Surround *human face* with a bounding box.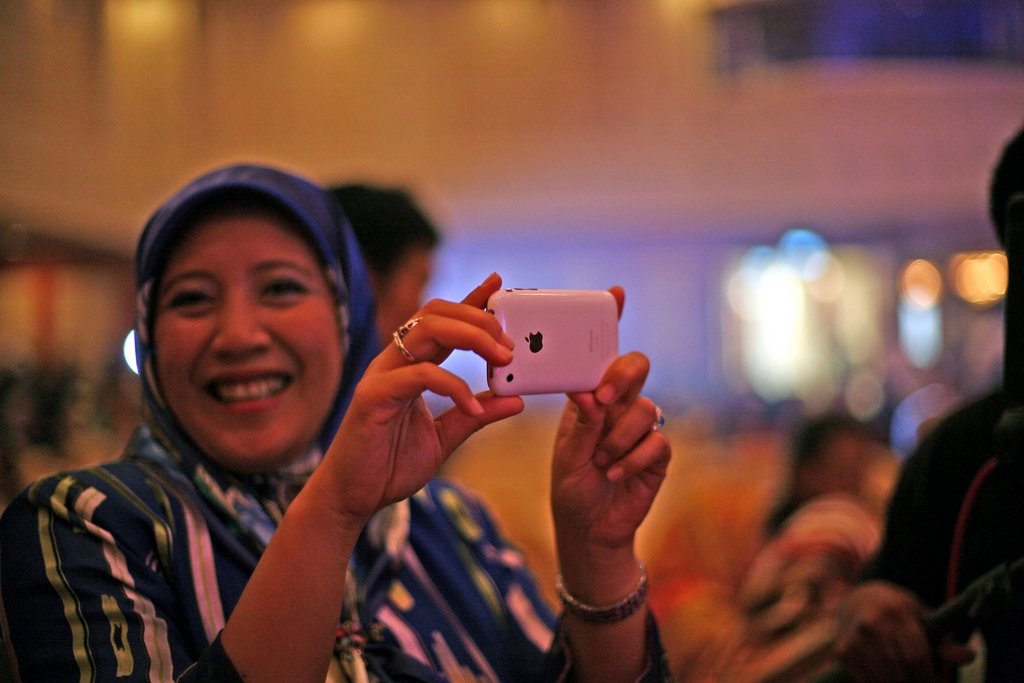
<box>150,213,343,471</box>.
